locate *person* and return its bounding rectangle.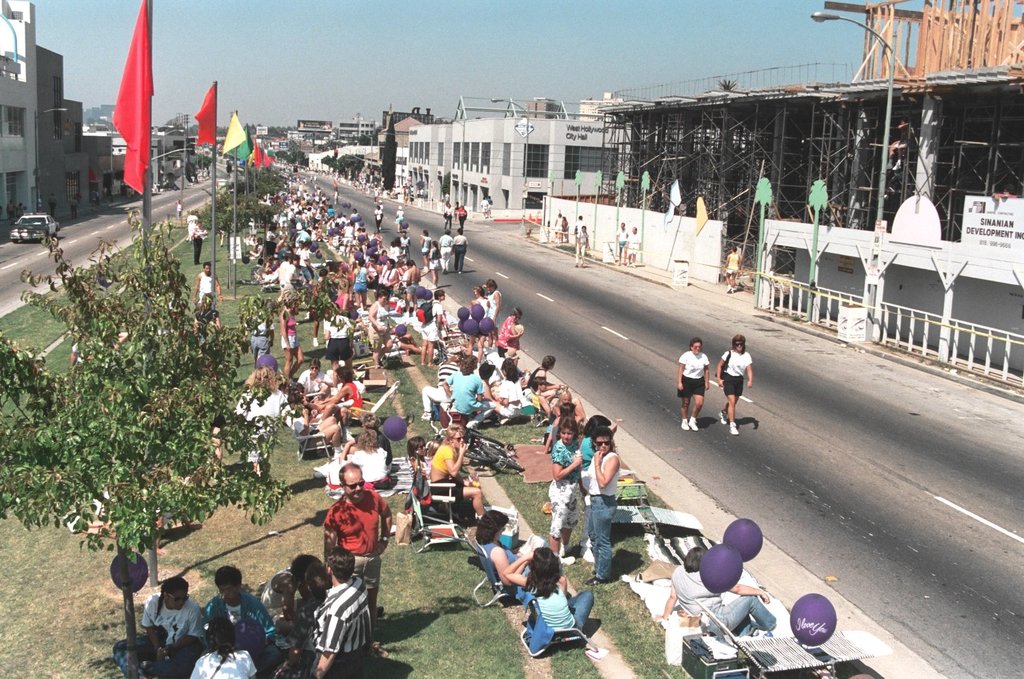
bbox(243, 295, 275, 360).
